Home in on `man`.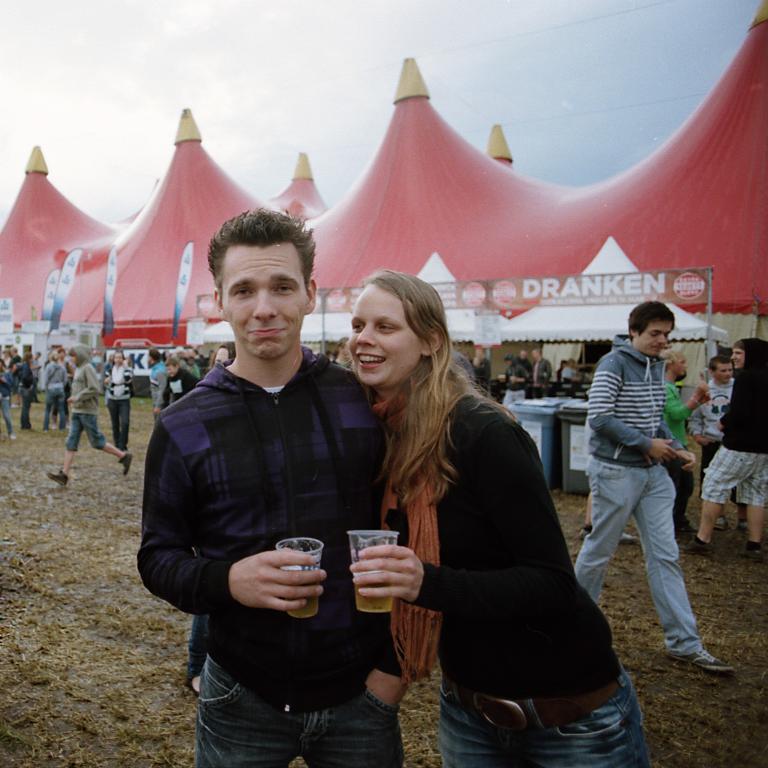
Homed in at <bbox>473, 339, 490, 395</bbox>.
